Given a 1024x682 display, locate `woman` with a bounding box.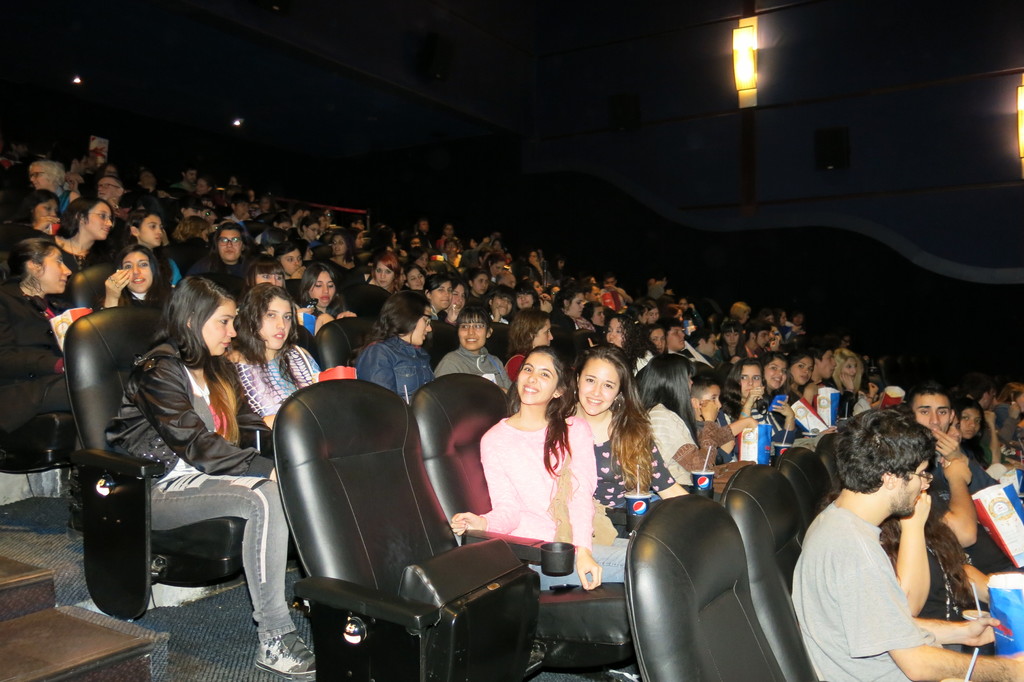
Located: <region>468, 352, 596, 601</region>.
